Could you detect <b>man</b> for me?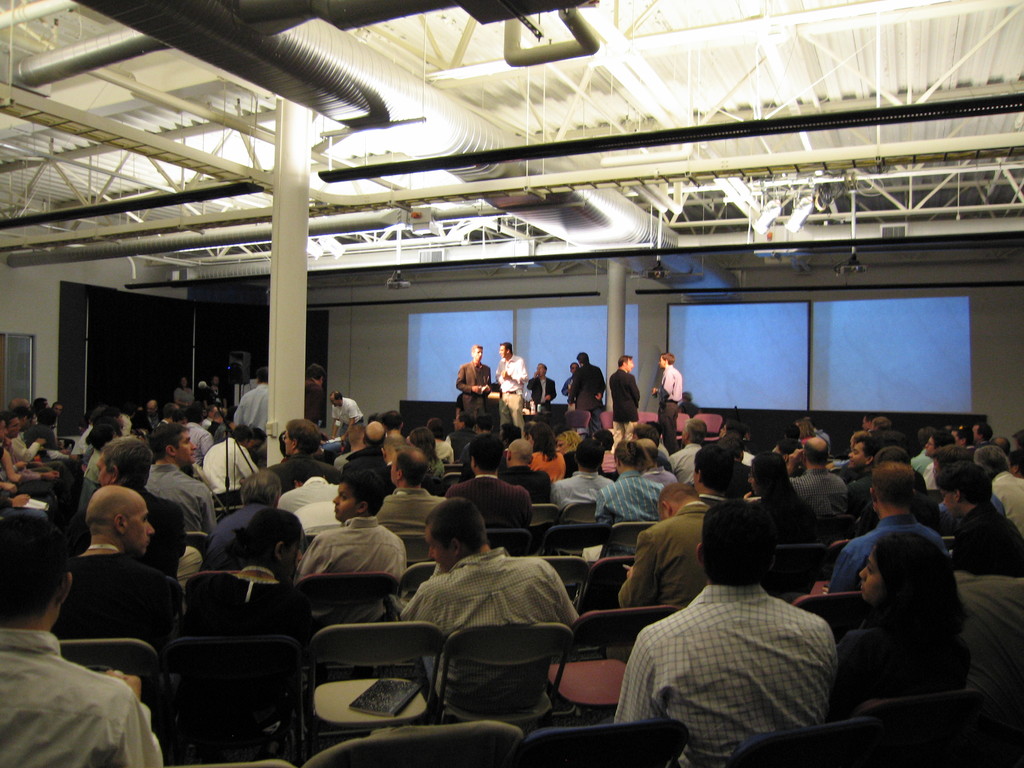
Detection result: l=449, t=413, r=480, b=463.
